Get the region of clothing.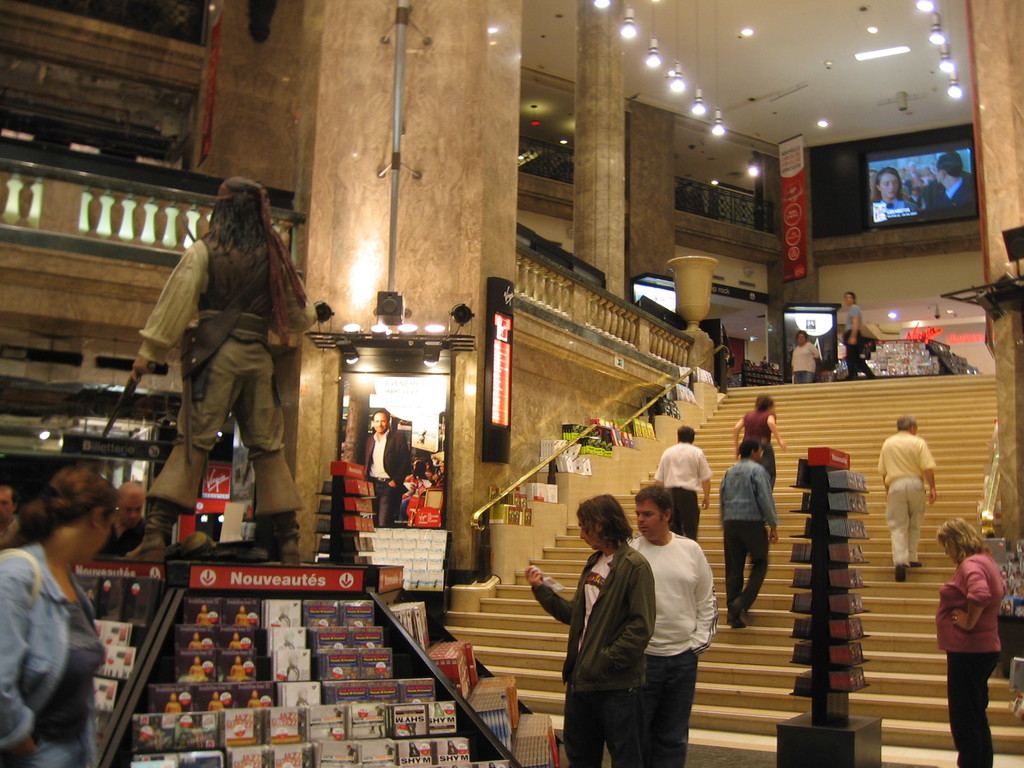
935 548 1005 767.
